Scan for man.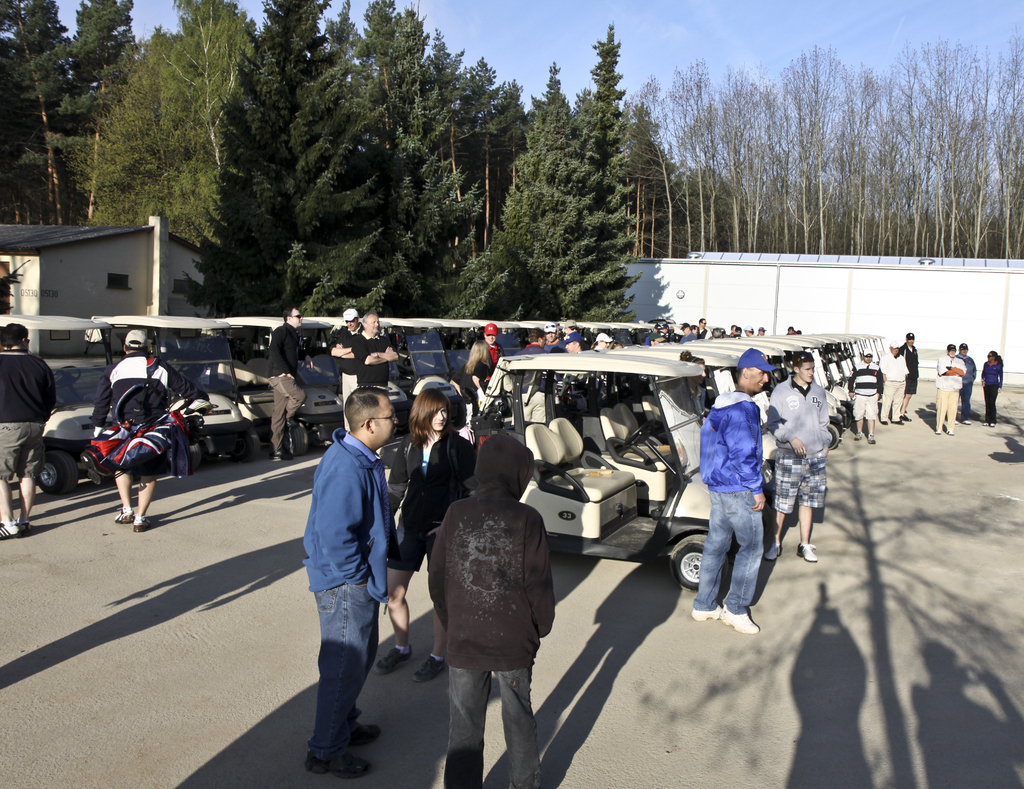
Scan result: {"left": 681, "top": 323, "right": 695, "bottom": 339}.
